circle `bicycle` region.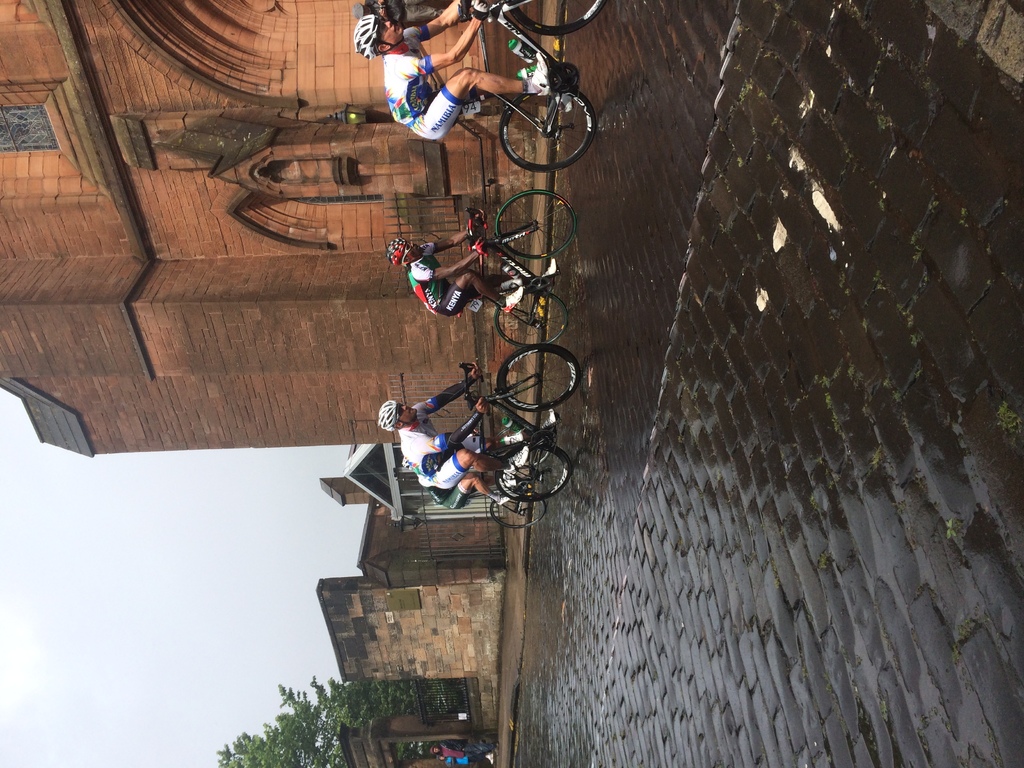
Region: <region>467, 188, 573, 351</region>.
